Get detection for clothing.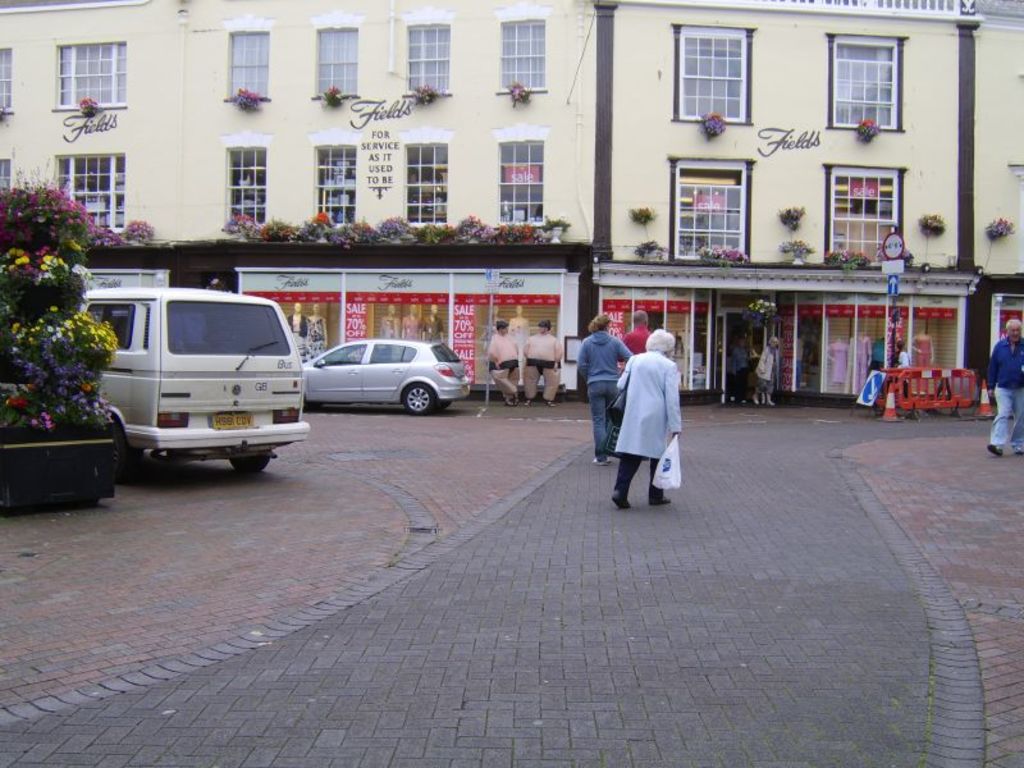
Detection: x1=983, y1=329, x2=1023, y2=449.
